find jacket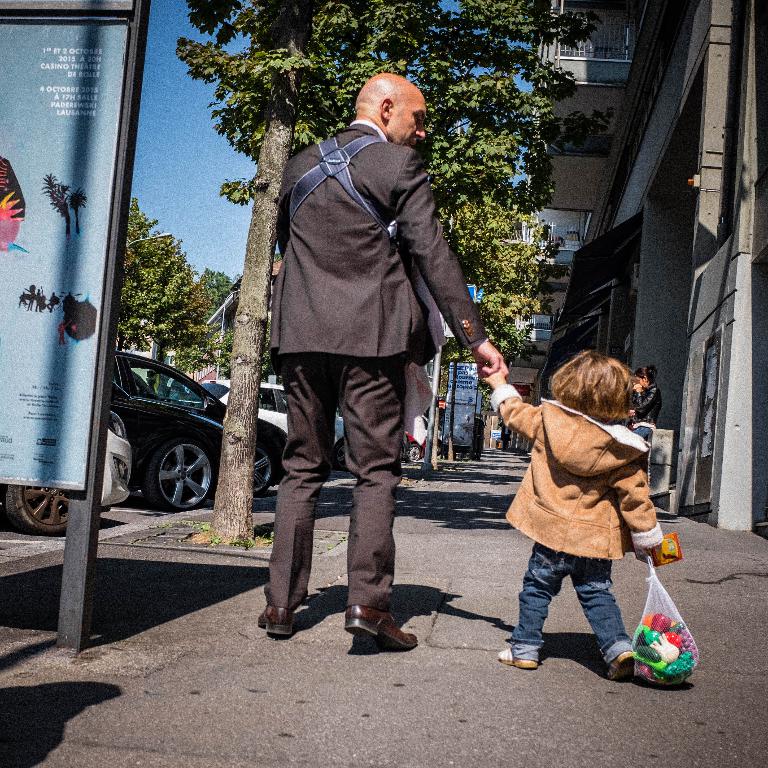
pyautogui.locateOnScreen(633, 385, 659, 430)
